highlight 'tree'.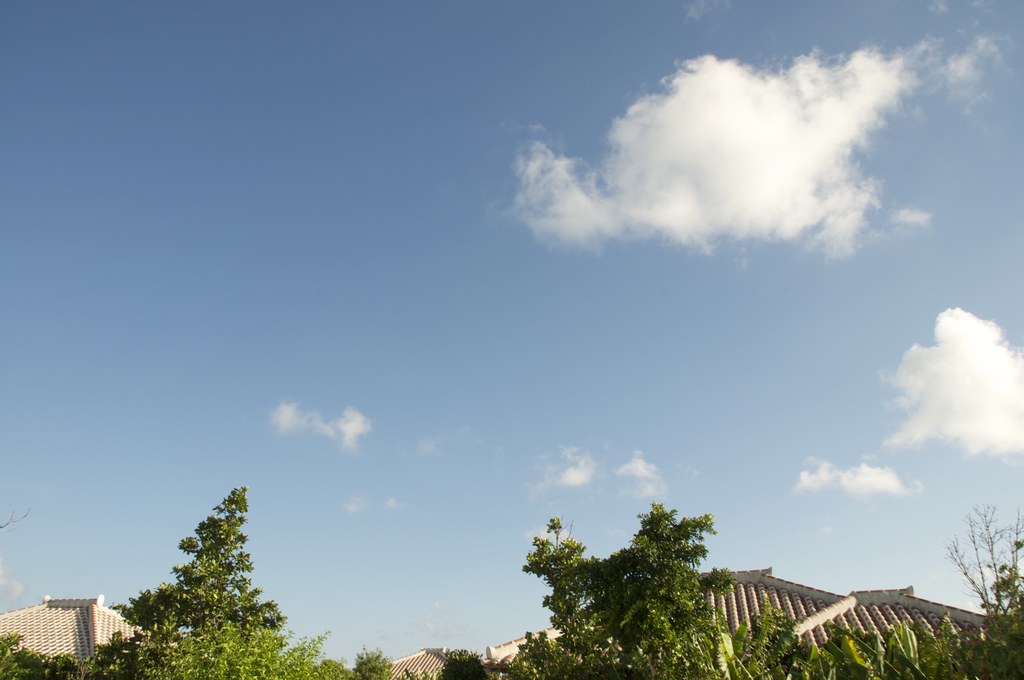
Highlighted region: (left=0, top=482, right=340, bottom=679).
